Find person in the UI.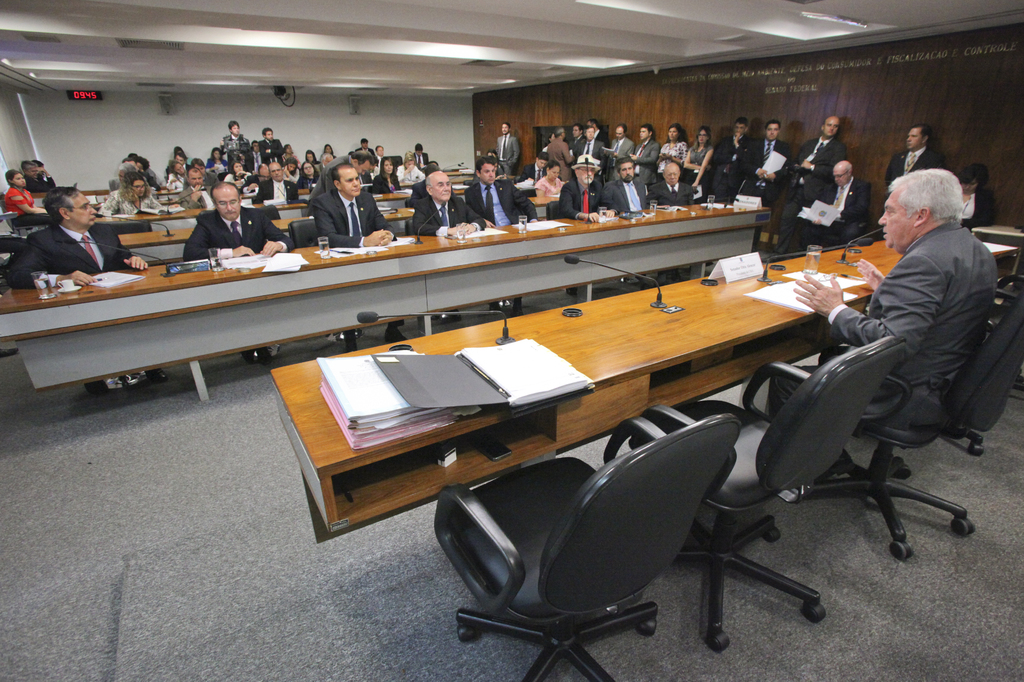
UI element at <region>884, 126, 940, 194</region>.
